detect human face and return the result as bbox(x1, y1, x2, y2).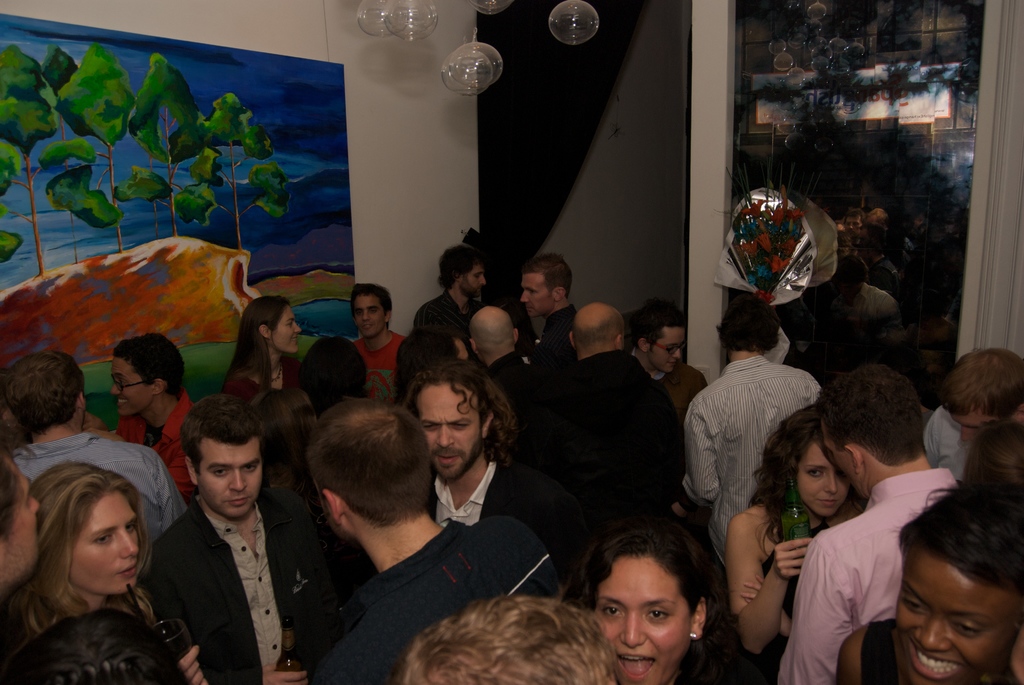
bbox(464, 264, 483, 295).
